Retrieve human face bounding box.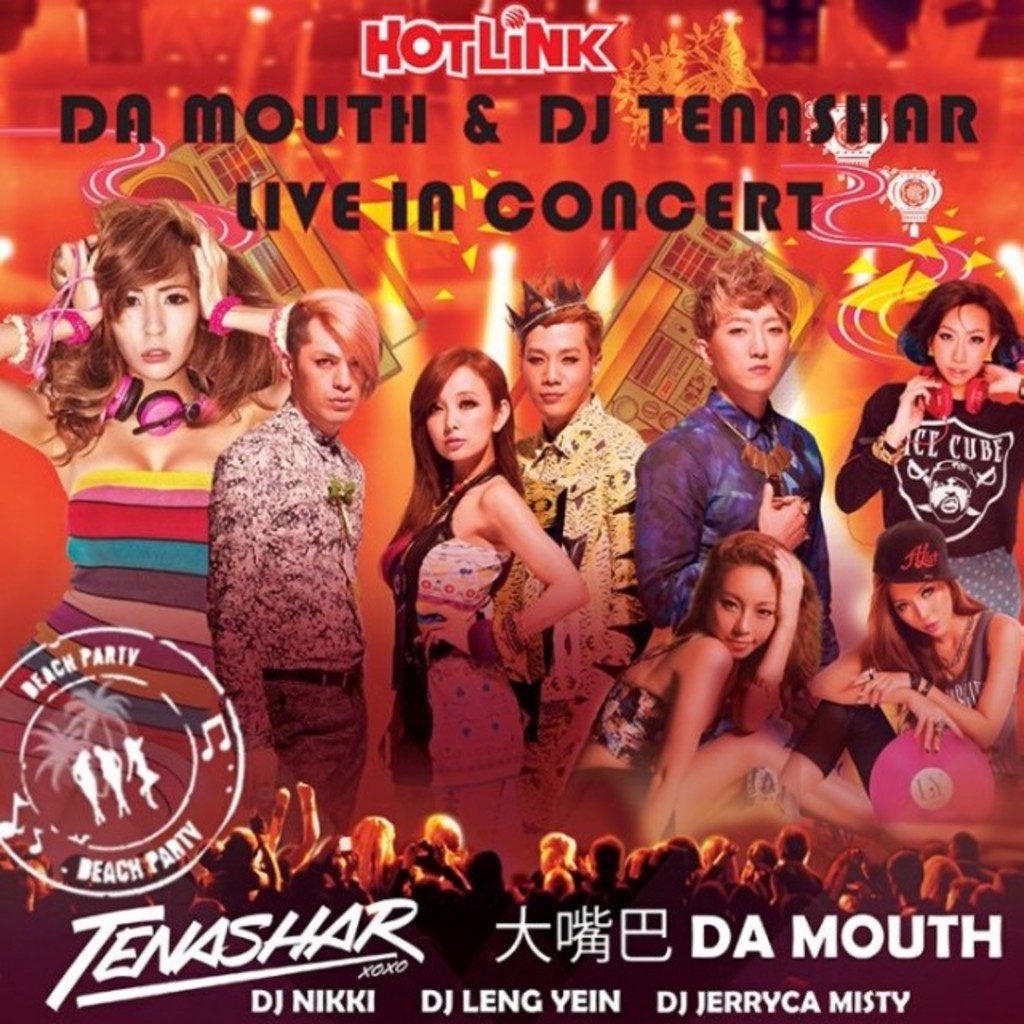
Bounding box: 294 323 363 422.
